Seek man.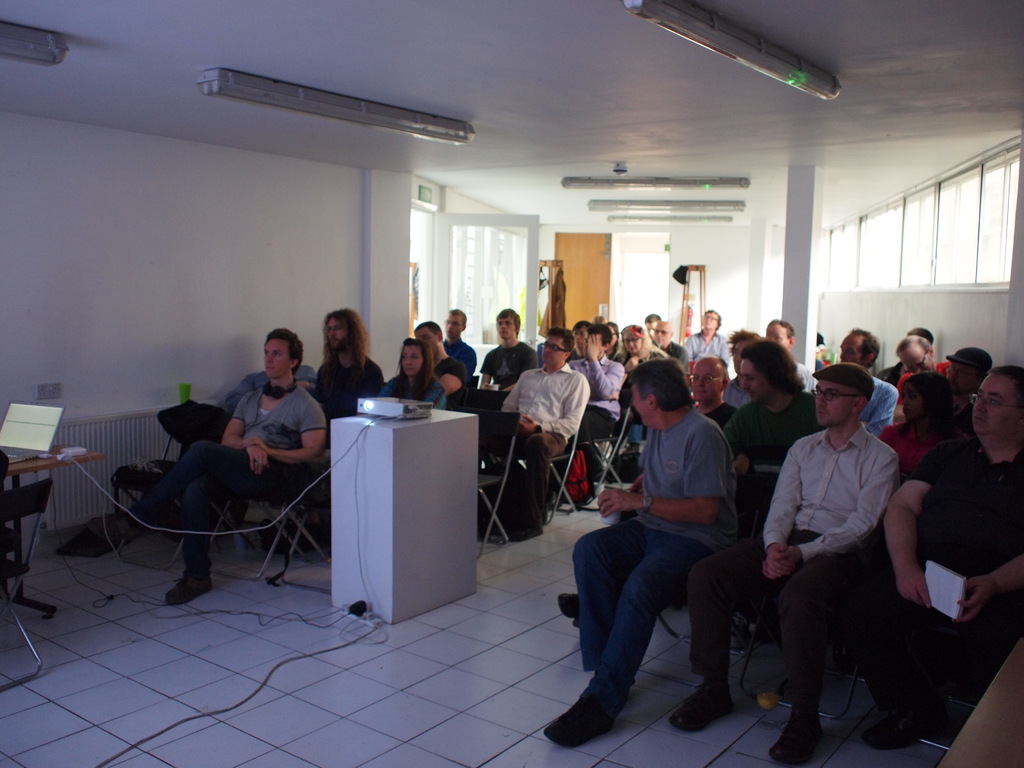
region(841, 326, 892, 428).
